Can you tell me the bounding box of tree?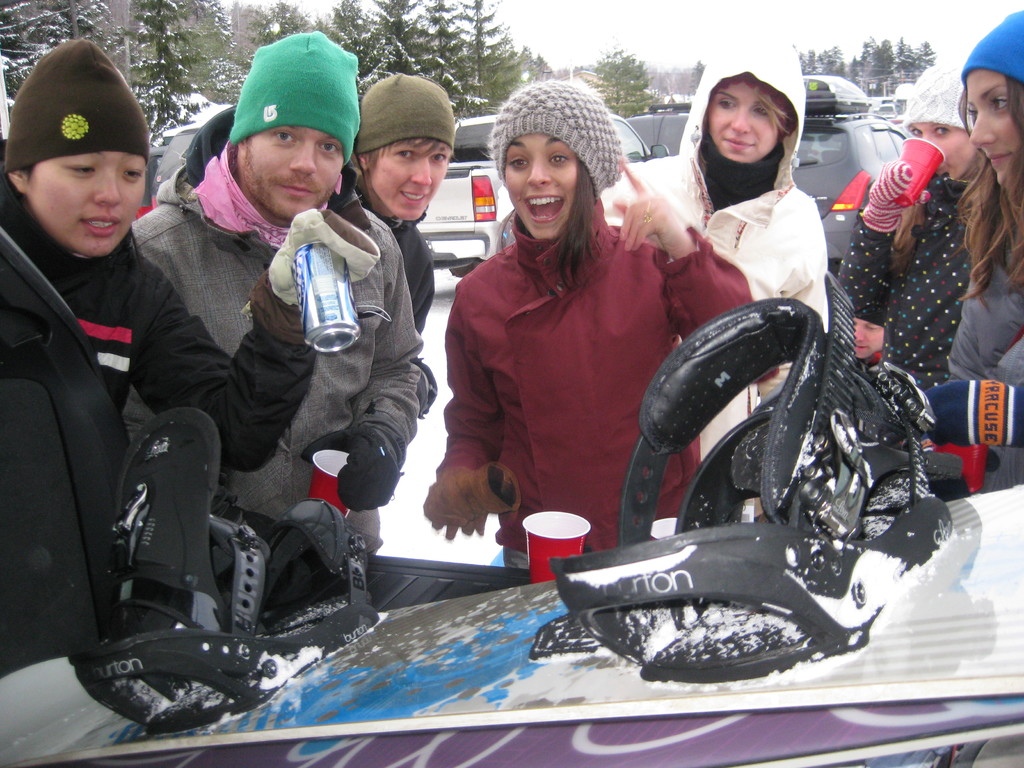
<region>580, 42, 662, 132</region>.
